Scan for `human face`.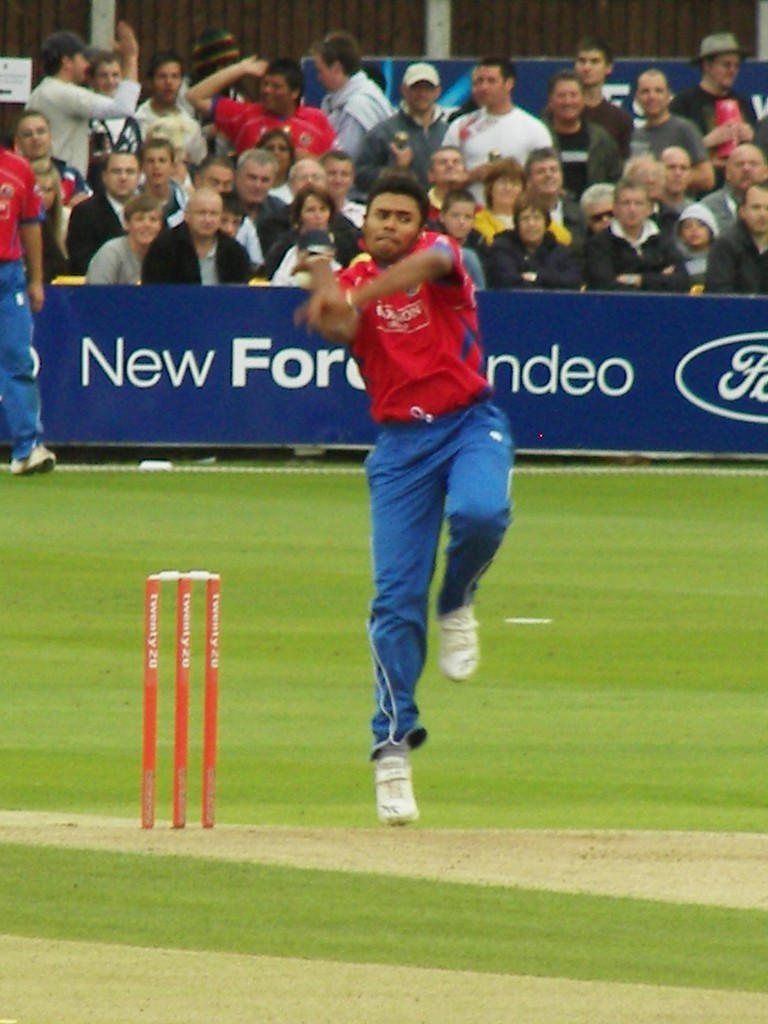
Scan result: box(264, 137, 294, 170).
